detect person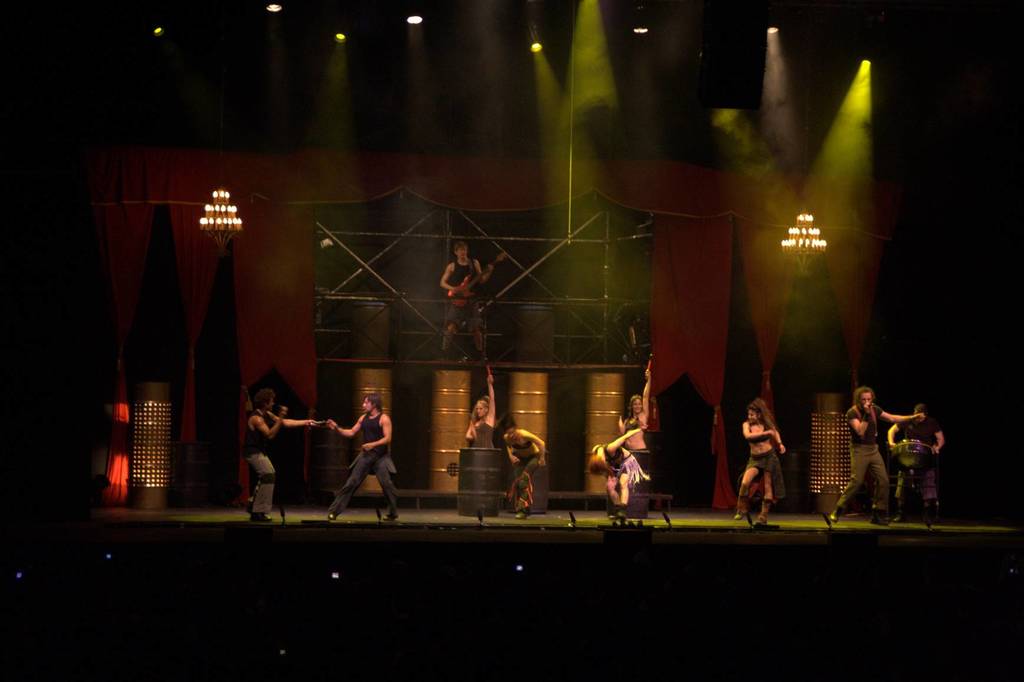
[left=829, top=382, right=927, bottom=519]
